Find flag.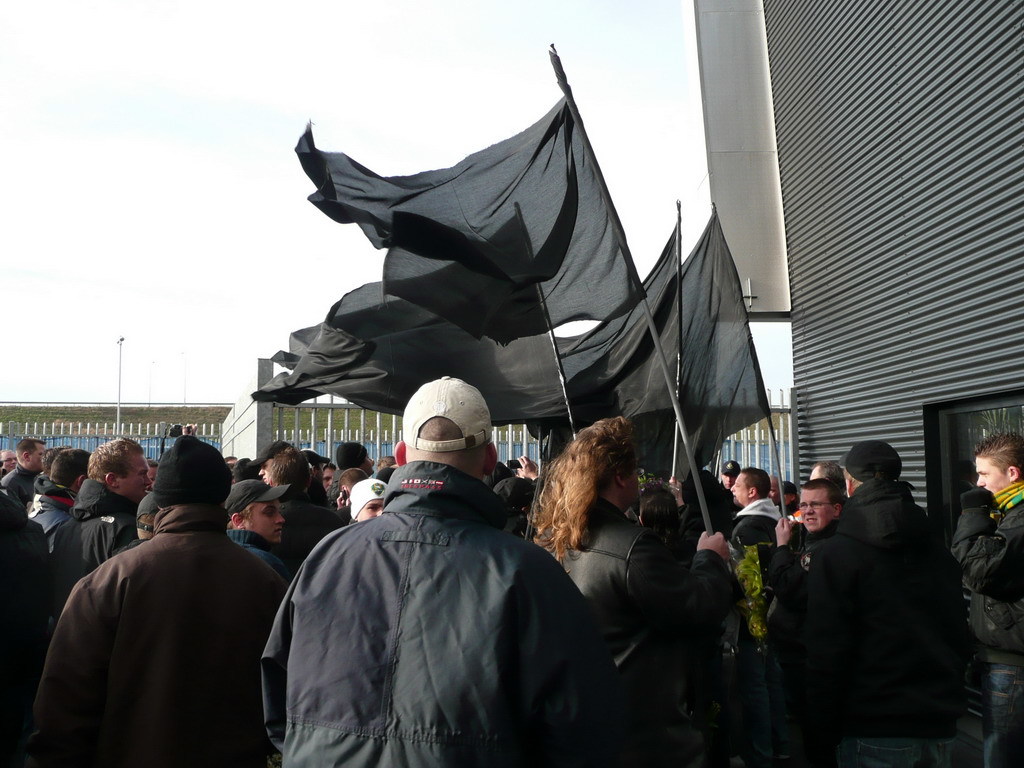
249/204/577/426.
